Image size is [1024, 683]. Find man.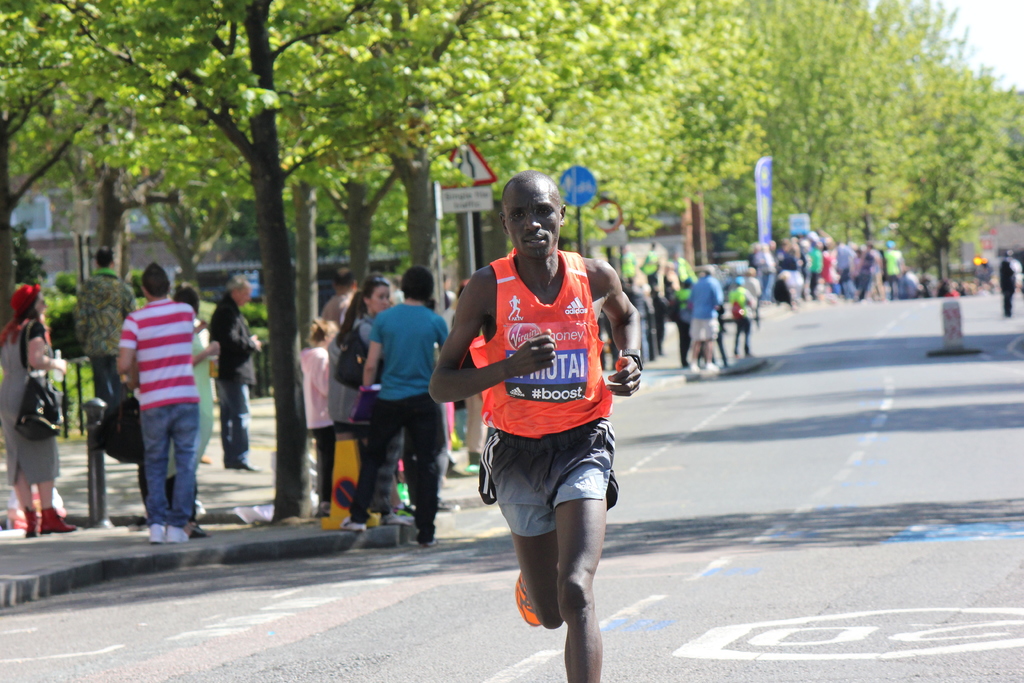
[996, 247, 1015, 320].
